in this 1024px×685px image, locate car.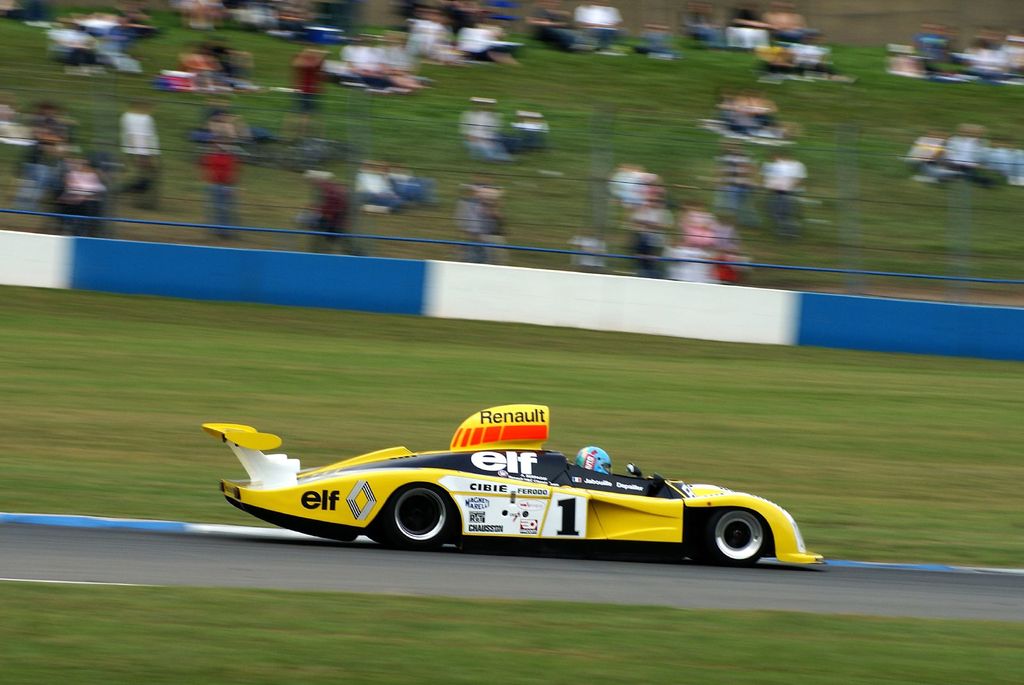
Bounding box: 205,405,826,570.
